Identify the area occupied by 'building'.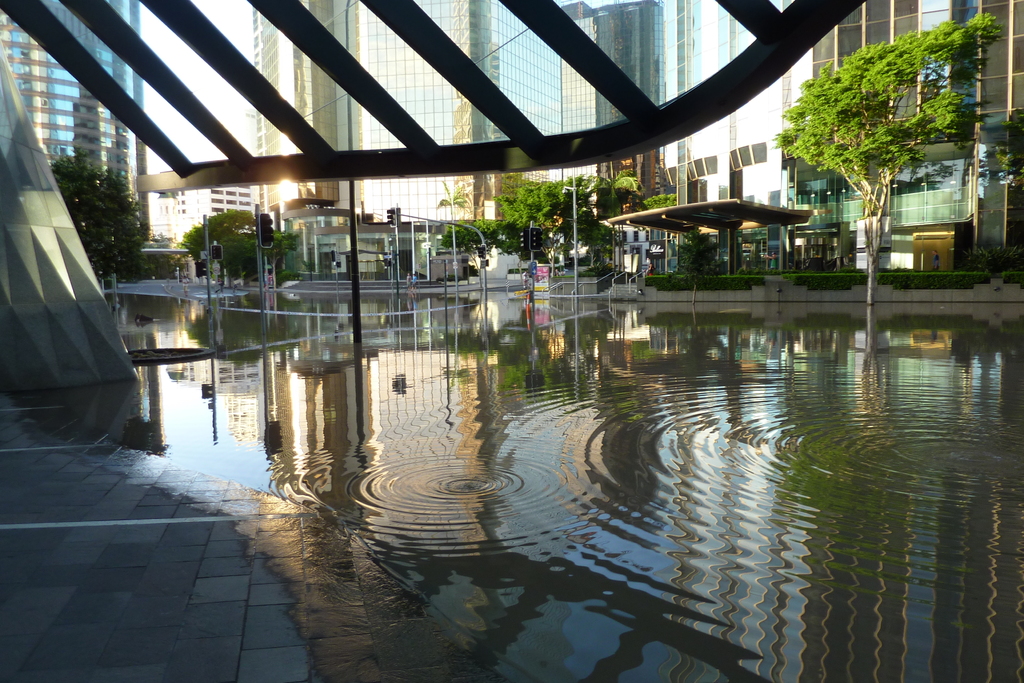
Area: locate(0, 0, 153, 242).
